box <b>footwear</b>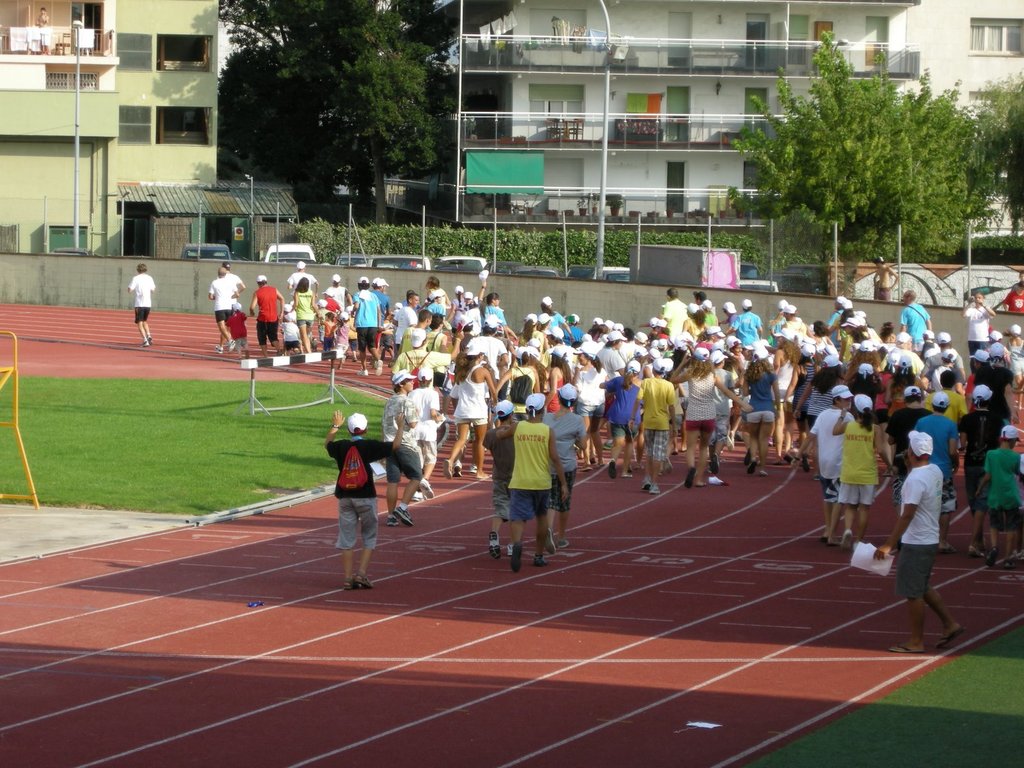
<bbox>374, 358, 383, 375</bbox>
